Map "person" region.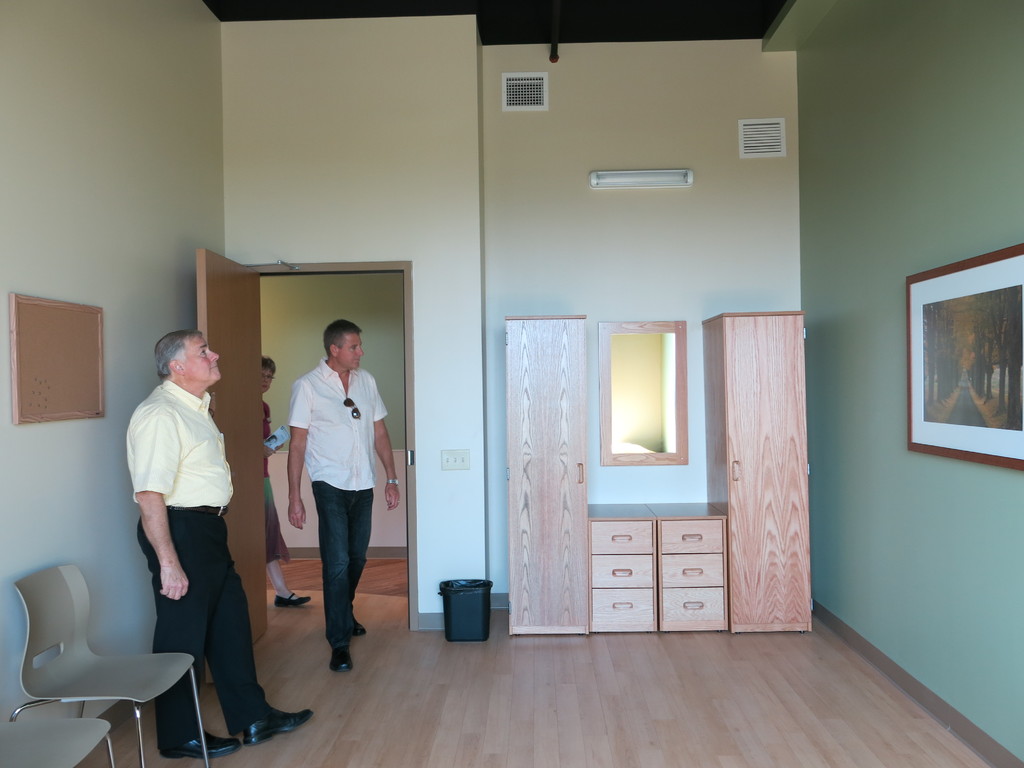
Mapped to select_region(125, 332, 314, 759).
